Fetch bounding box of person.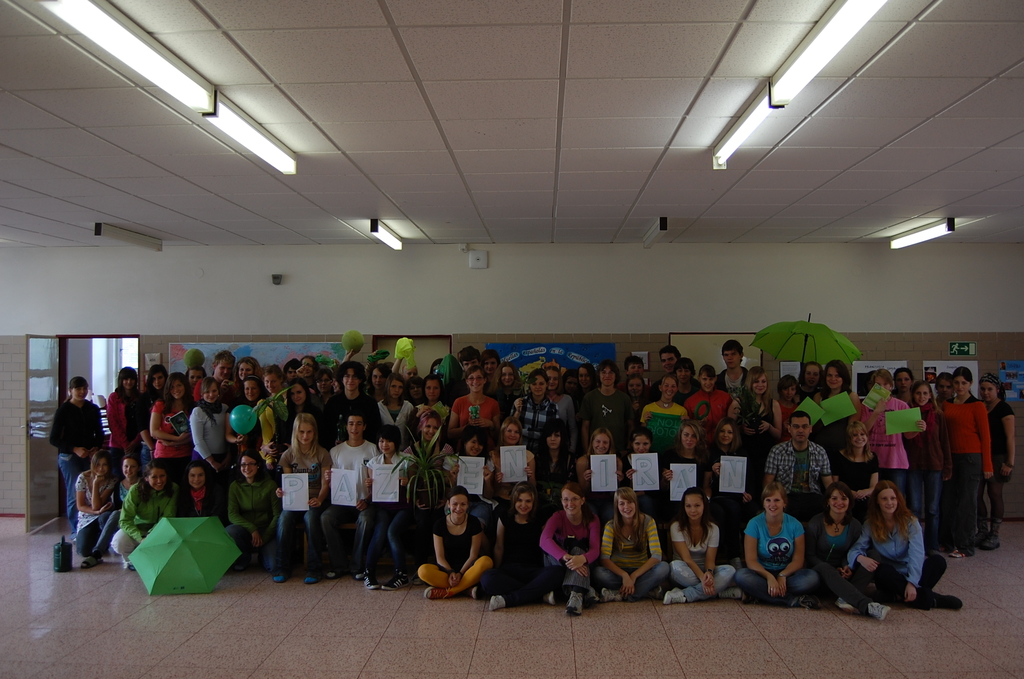
Bbox: bbox(401, 408, 454, 585).
